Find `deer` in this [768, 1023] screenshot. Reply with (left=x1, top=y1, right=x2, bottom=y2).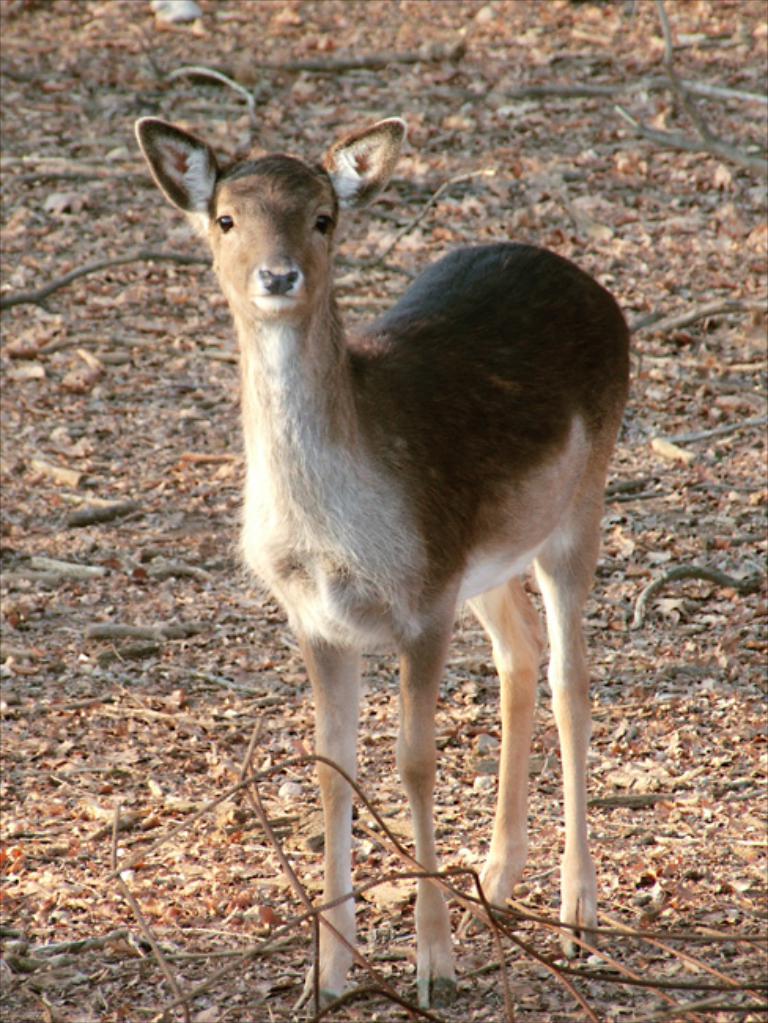
(left=138, top=116, right=634, bottom=1021).
